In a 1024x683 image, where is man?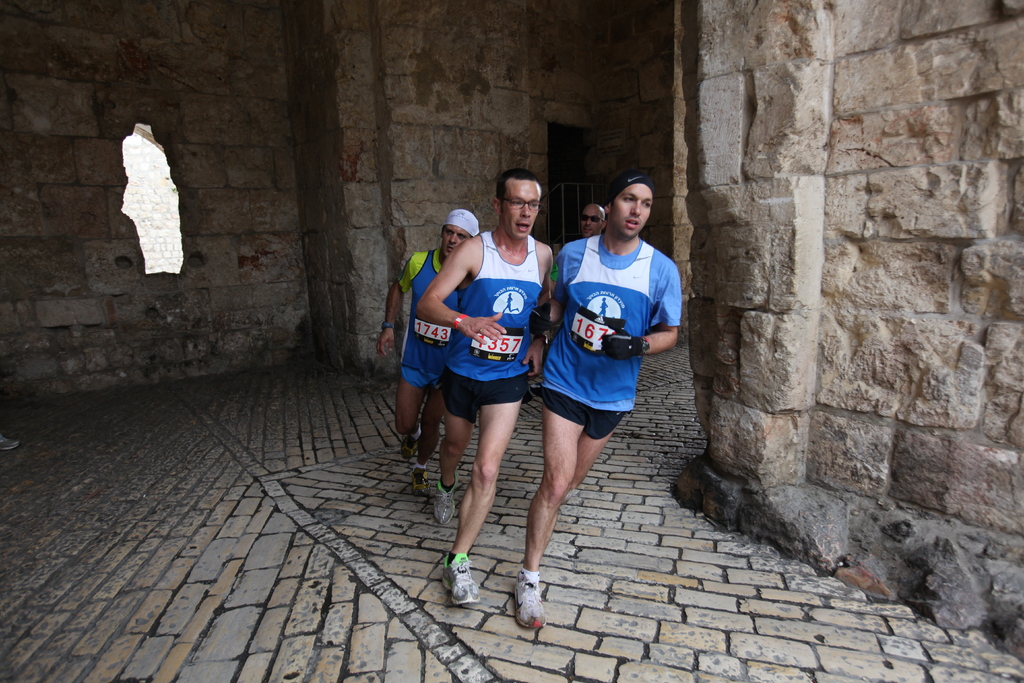
left=504, top=176, right=684, bottom=634.
